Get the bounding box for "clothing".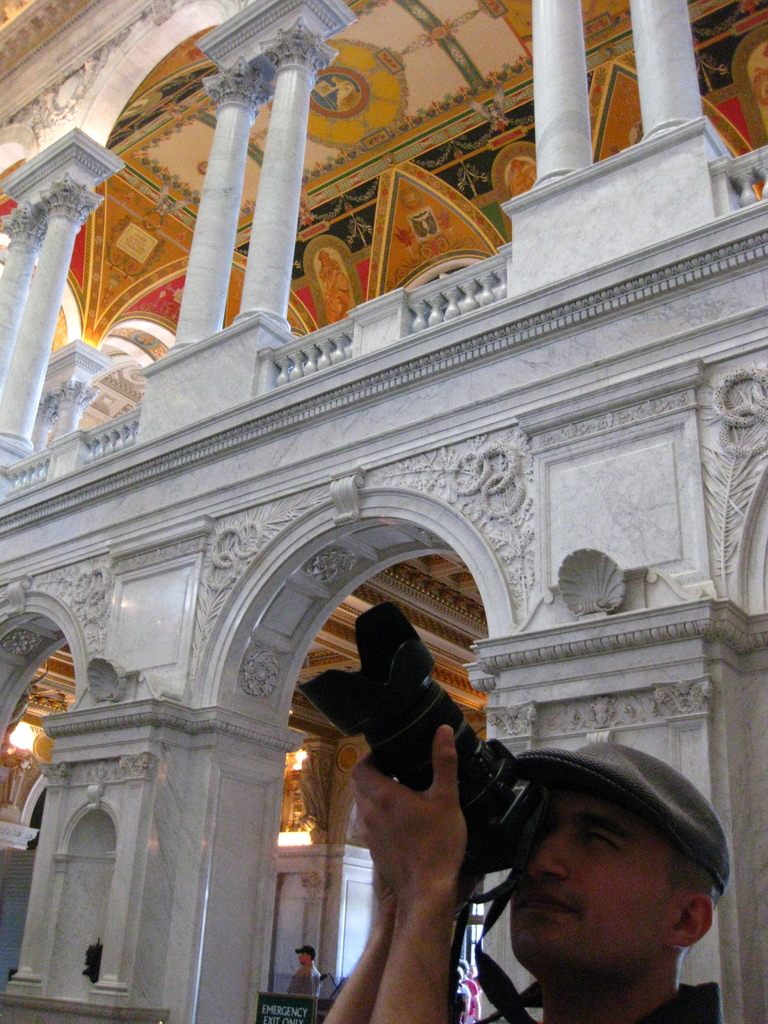
BBox(285, 958, 323, 1000).
